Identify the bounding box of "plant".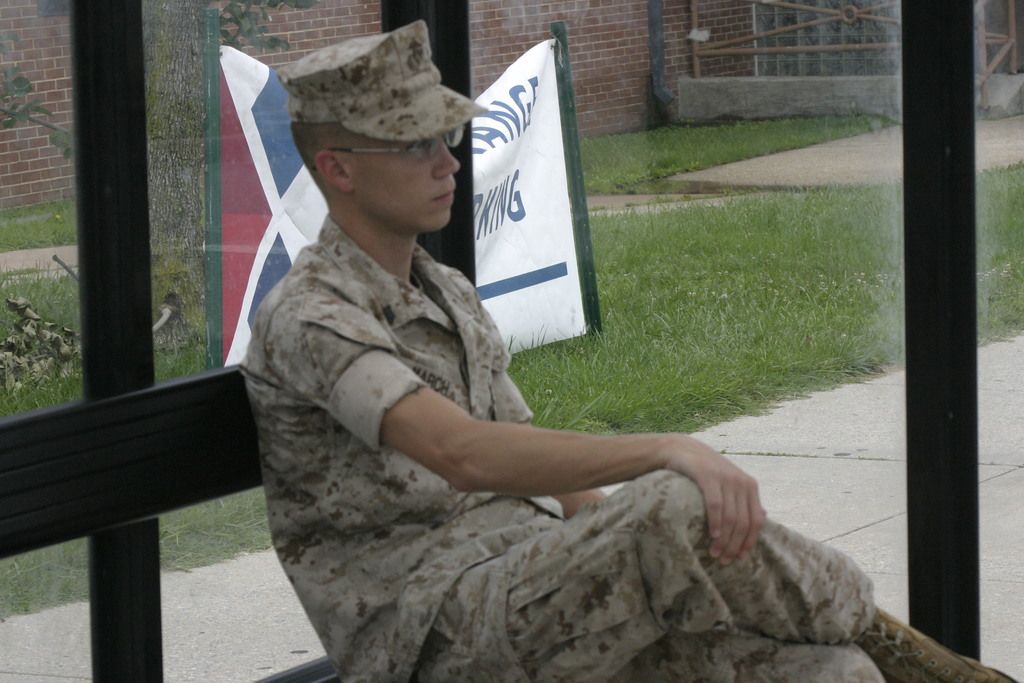
BBox(0, 75, 89, 161).
